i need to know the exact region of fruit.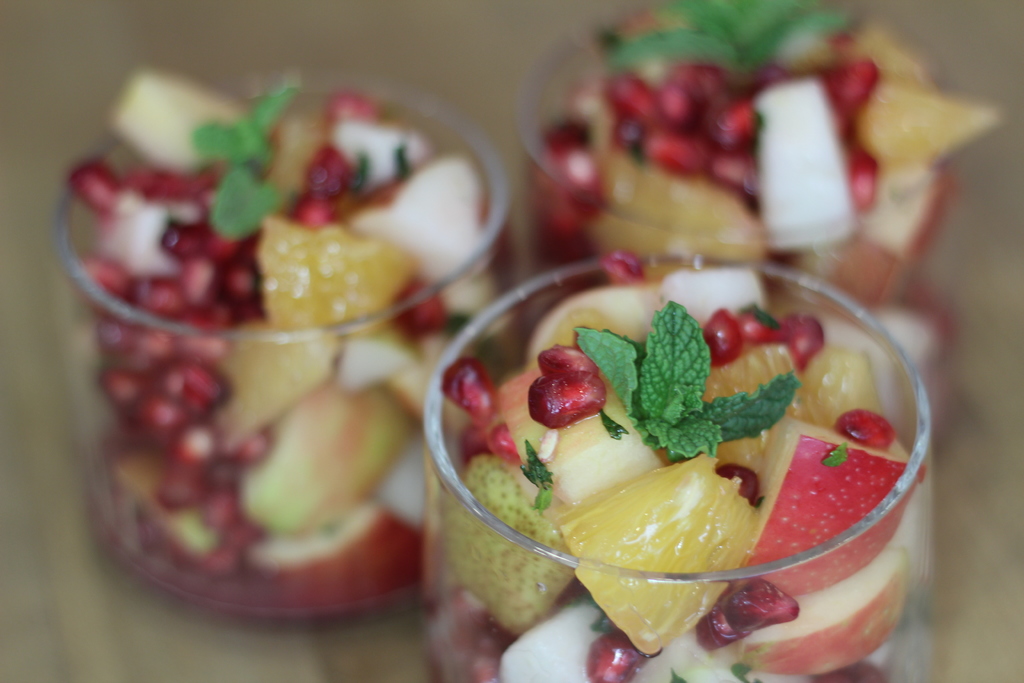
Region: x1=744, y1=415, x2=916, y2=598.
